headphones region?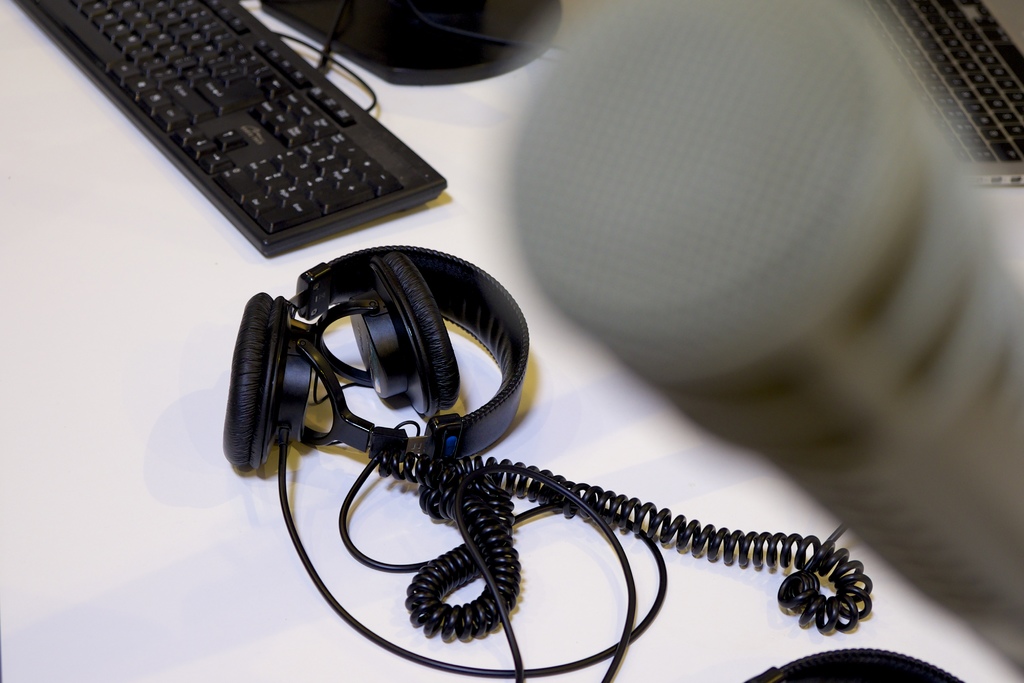
box(219, 238, 529, 477)
